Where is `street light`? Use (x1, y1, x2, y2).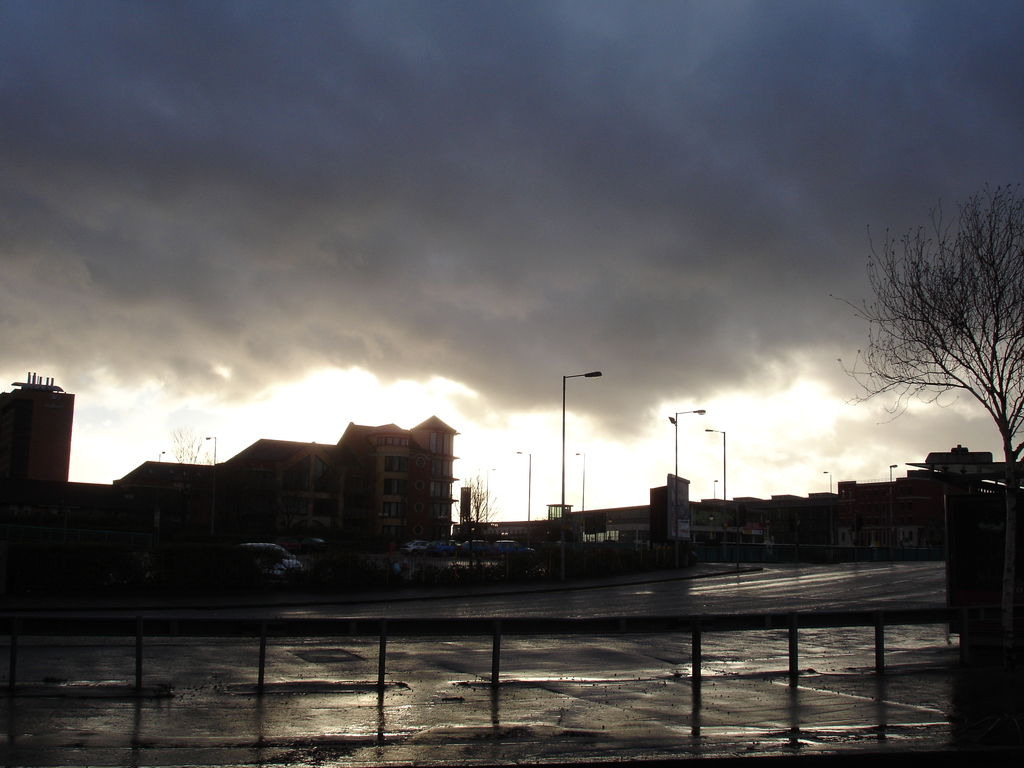
(515, 450, 534, 522).
